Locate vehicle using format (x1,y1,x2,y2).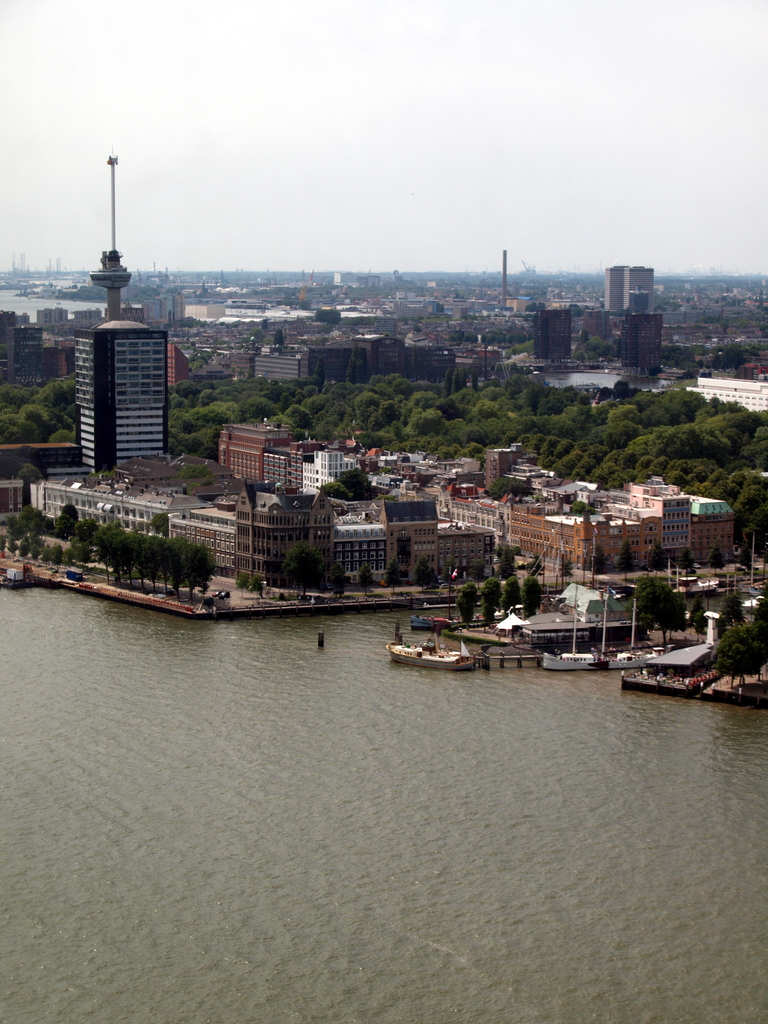
(498,607,517,620).
